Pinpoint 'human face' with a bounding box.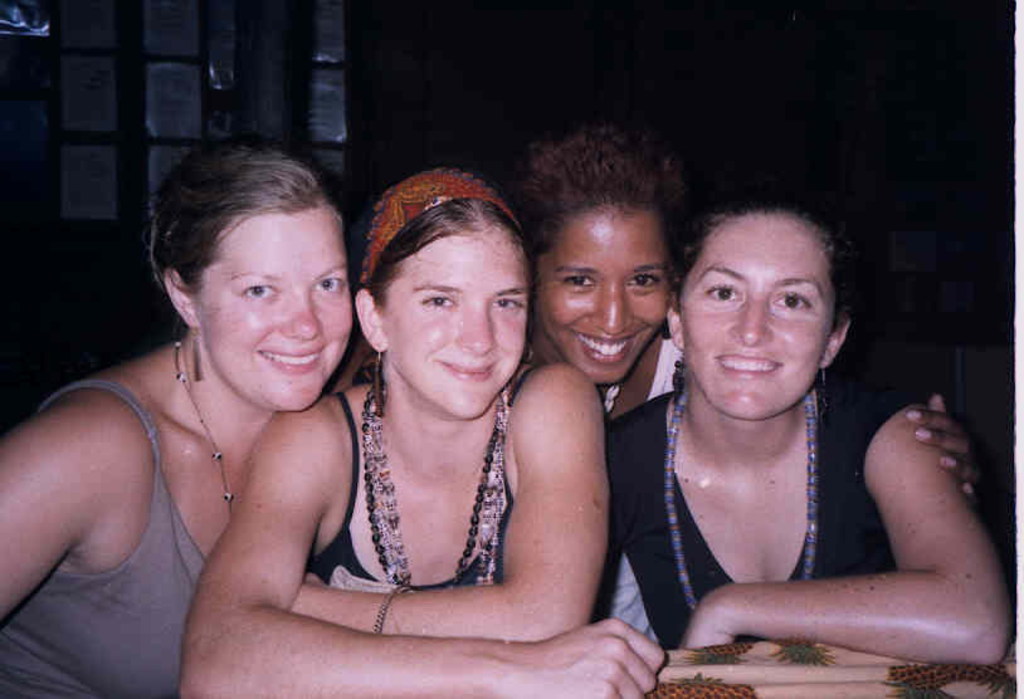
l=538, t=215, r=673, b=380.
